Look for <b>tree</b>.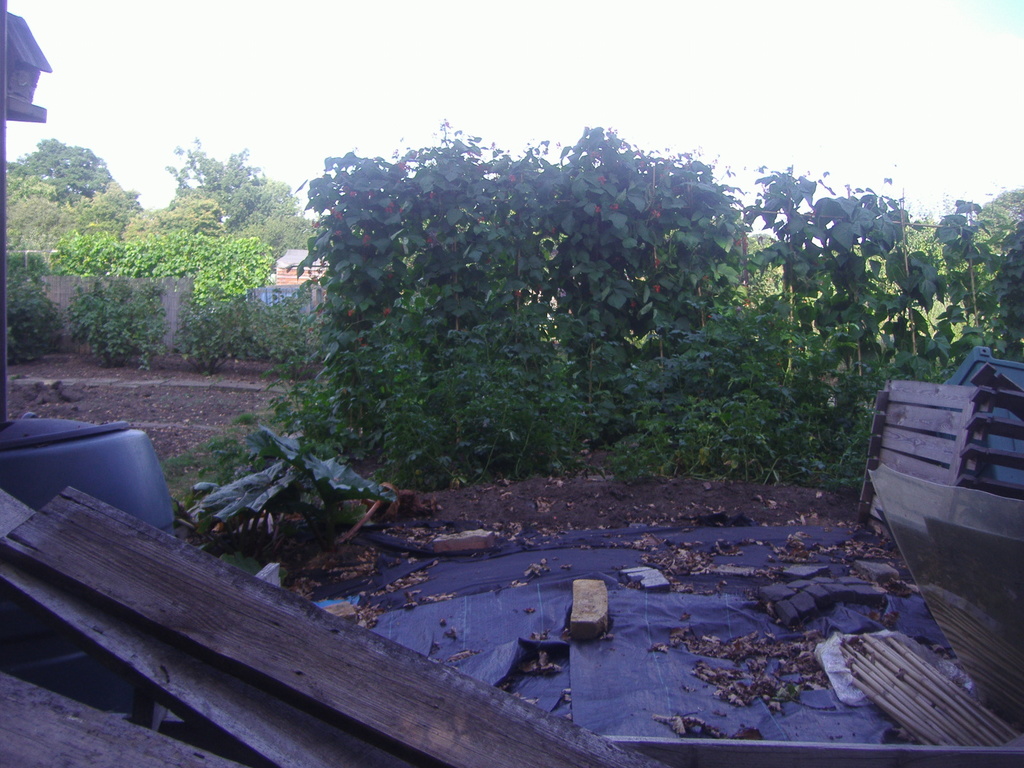
Found: 297, 142, 757, 482.
